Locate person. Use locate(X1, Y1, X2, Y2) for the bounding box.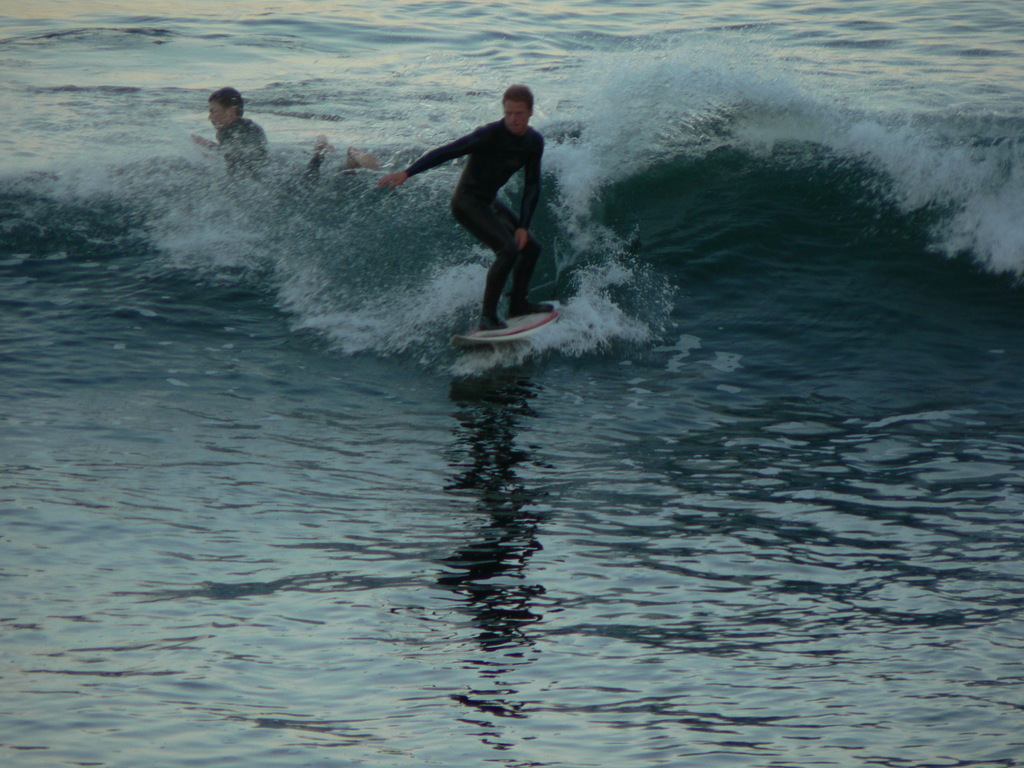
locate(365, 78, 559, 318).
